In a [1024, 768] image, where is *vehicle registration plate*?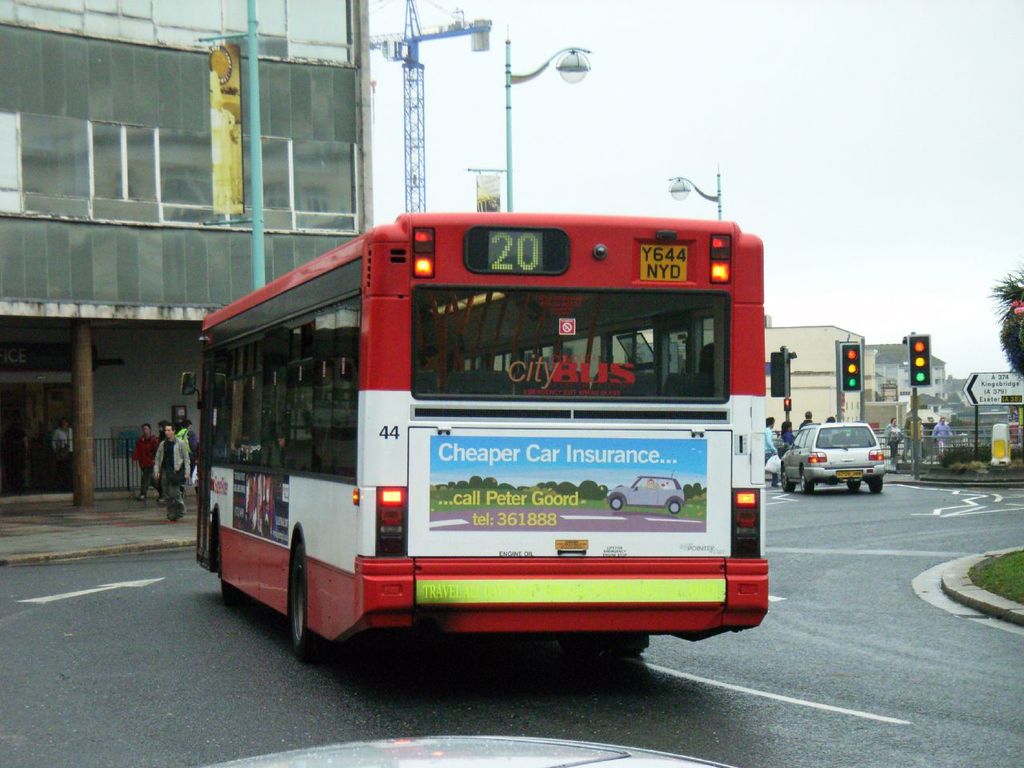
(636, 243, 688, 281).
